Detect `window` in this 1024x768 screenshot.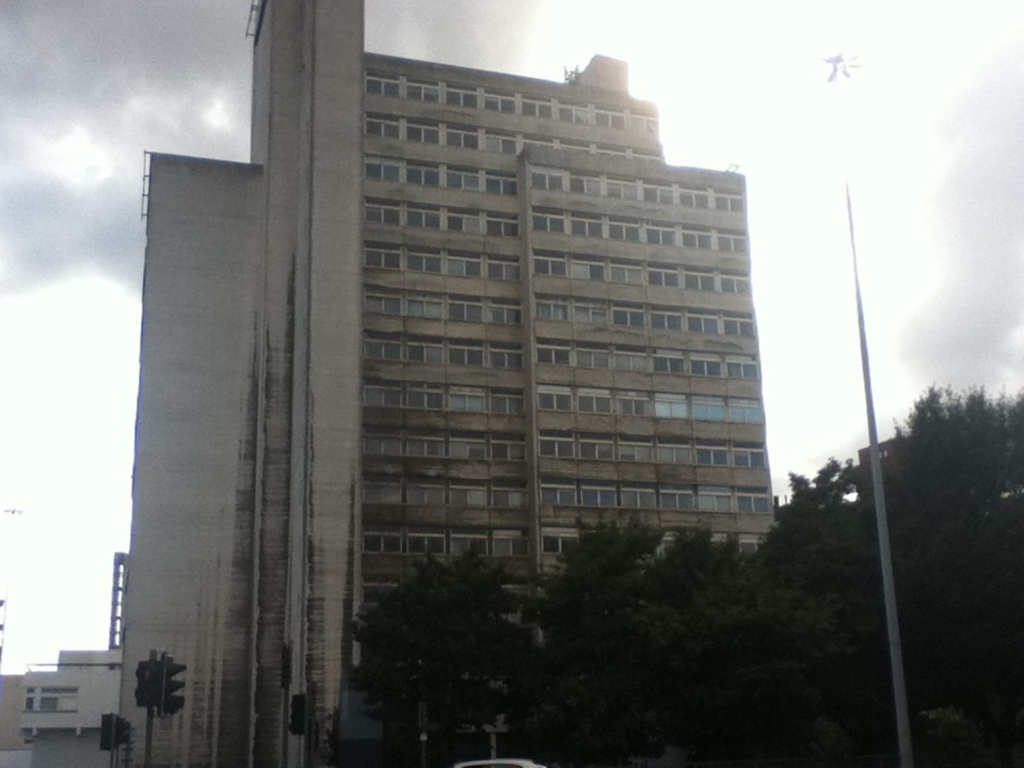
Detection: (left=650, top=357, right=684, bottom=373).
